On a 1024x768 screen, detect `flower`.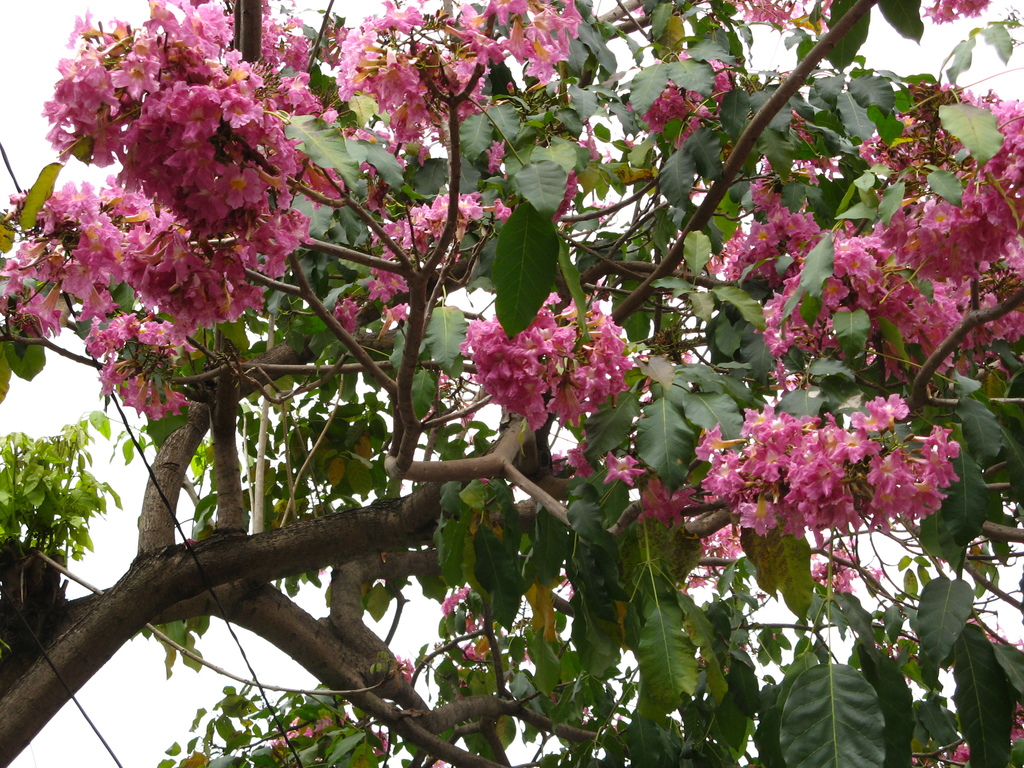
bbox(1006, 706, 1023, 740).
